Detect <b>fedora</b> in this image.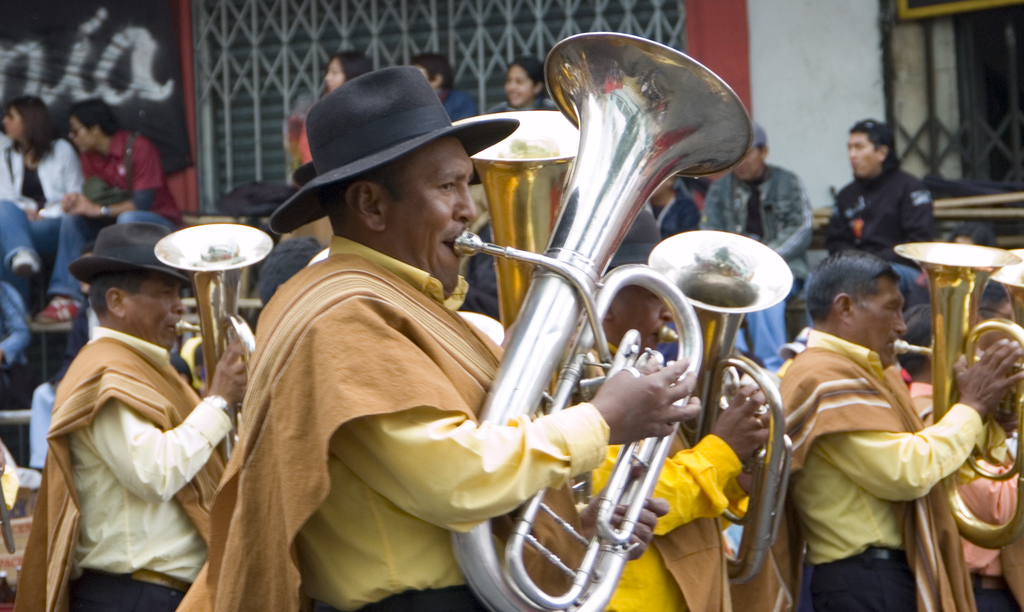
Detection: bbox=[265, 67, 514, 225].
